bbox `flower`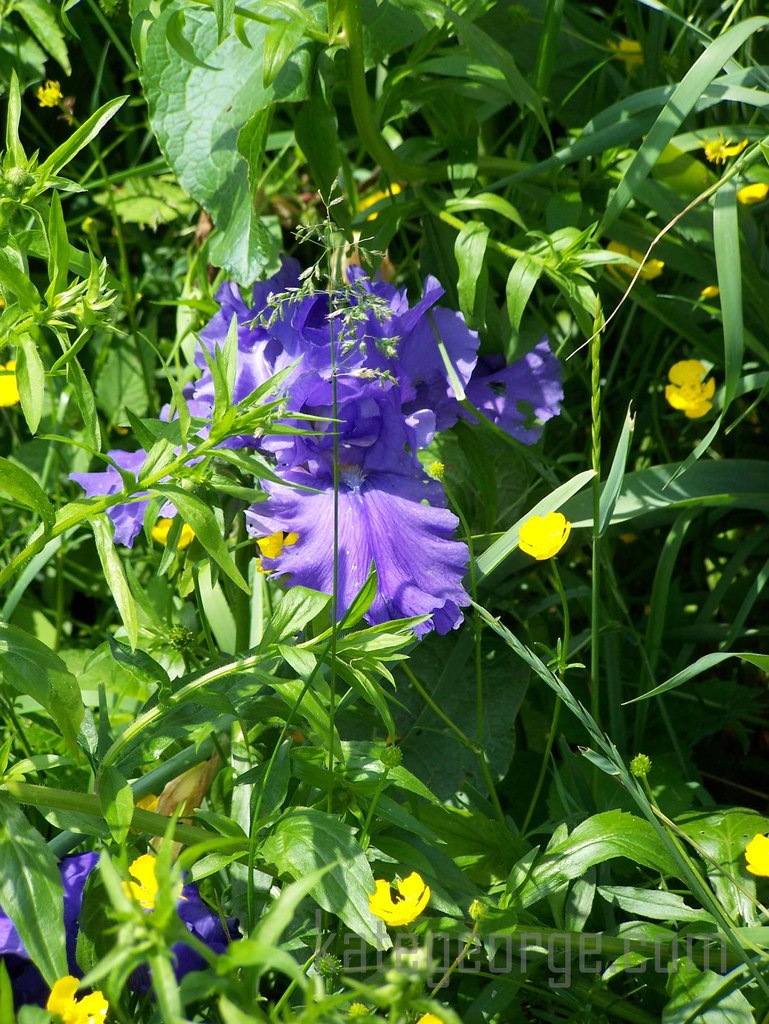
[367,872,430,927]
